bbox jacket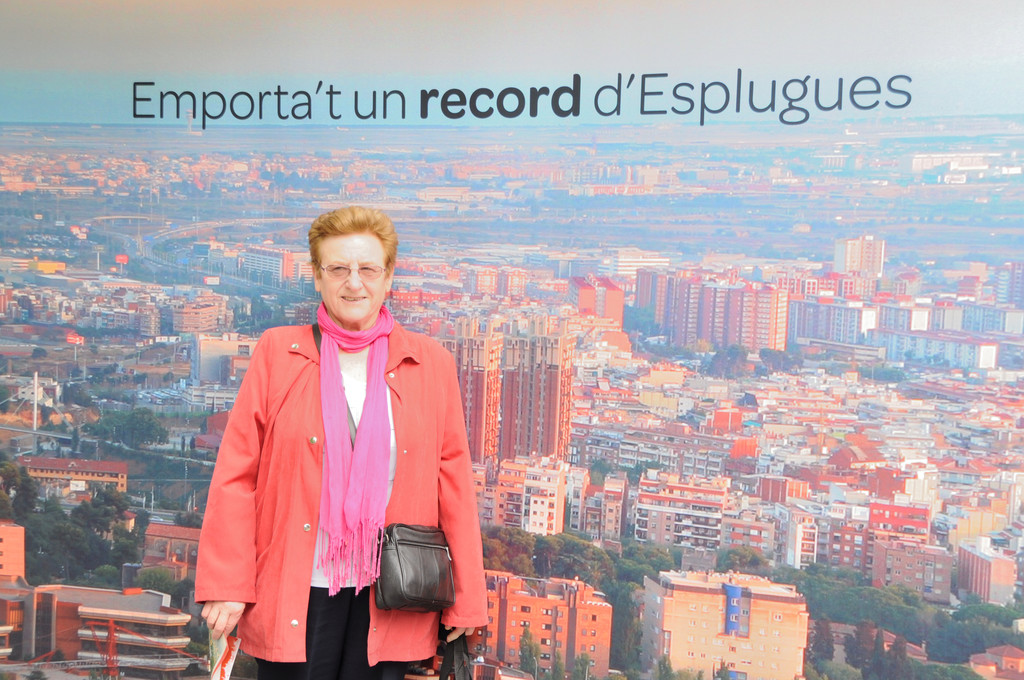
(x1=189, y1=220, x2=476, y2=661)
